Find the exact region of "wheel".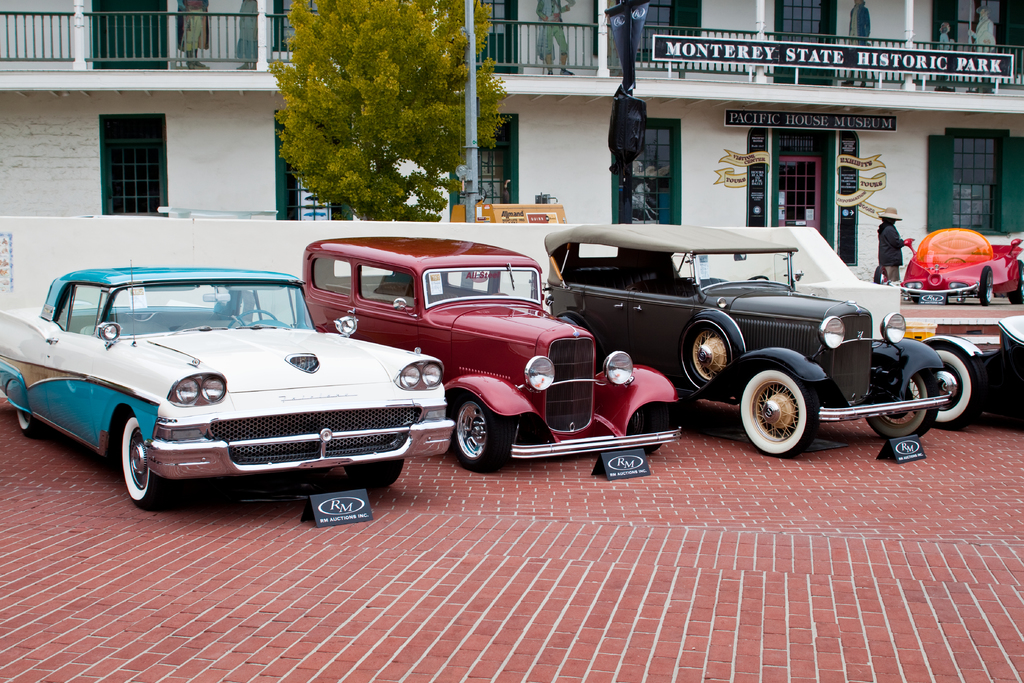
Exact region: (left=1006, top=260, right=1023, bottom=305).
